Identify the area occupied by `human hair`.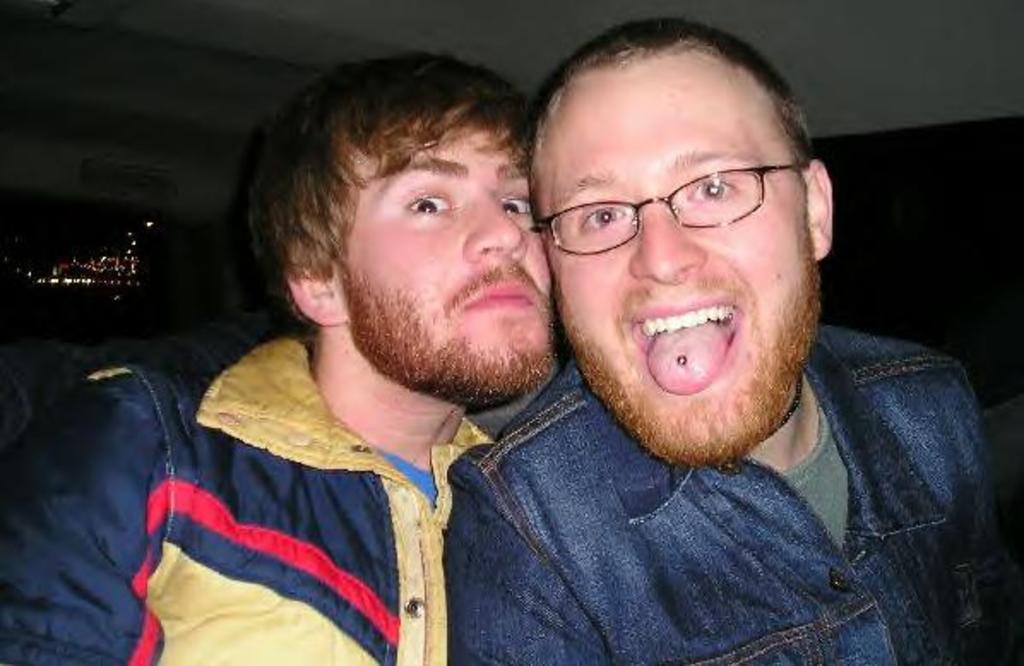
Area: (522, 21, 820, 202).
